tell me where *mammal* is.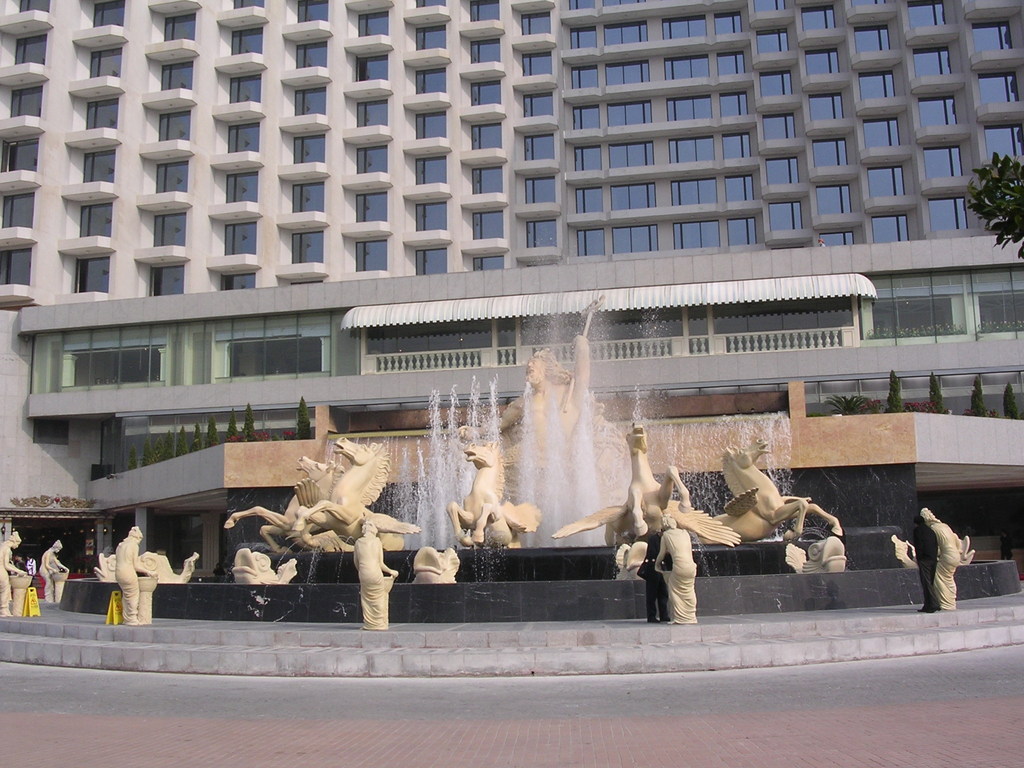
*mammal* is at rect(353, 519, 398, 631).
